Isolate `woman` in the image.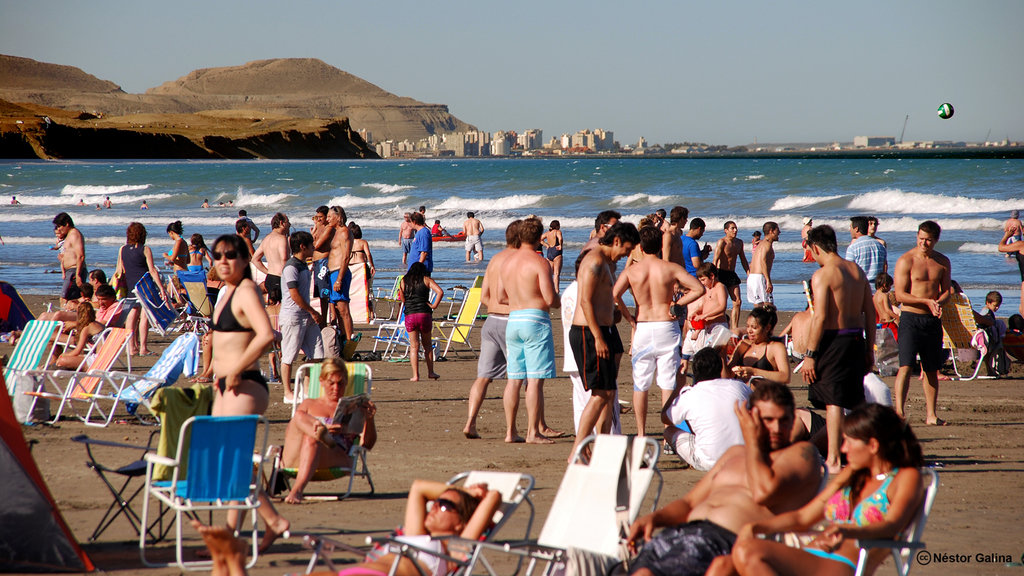
Isolated region: bbox=[538, 220, 566, 296].
